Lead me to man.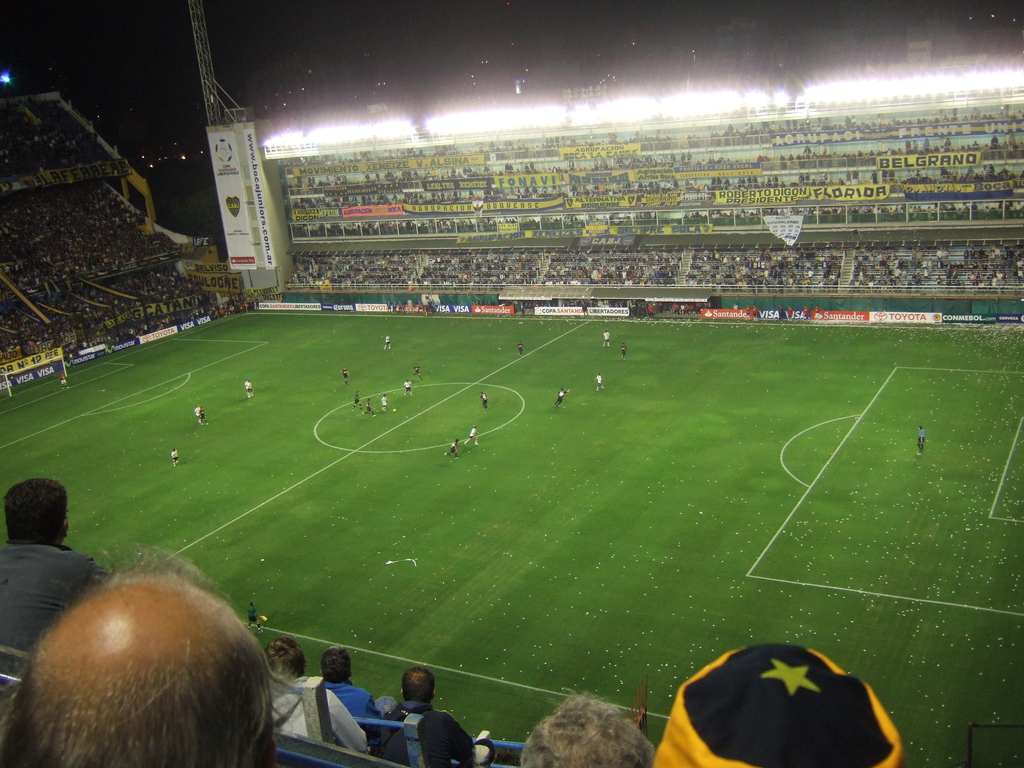
Lead to <region>481, 390, 490, 408</region>.
